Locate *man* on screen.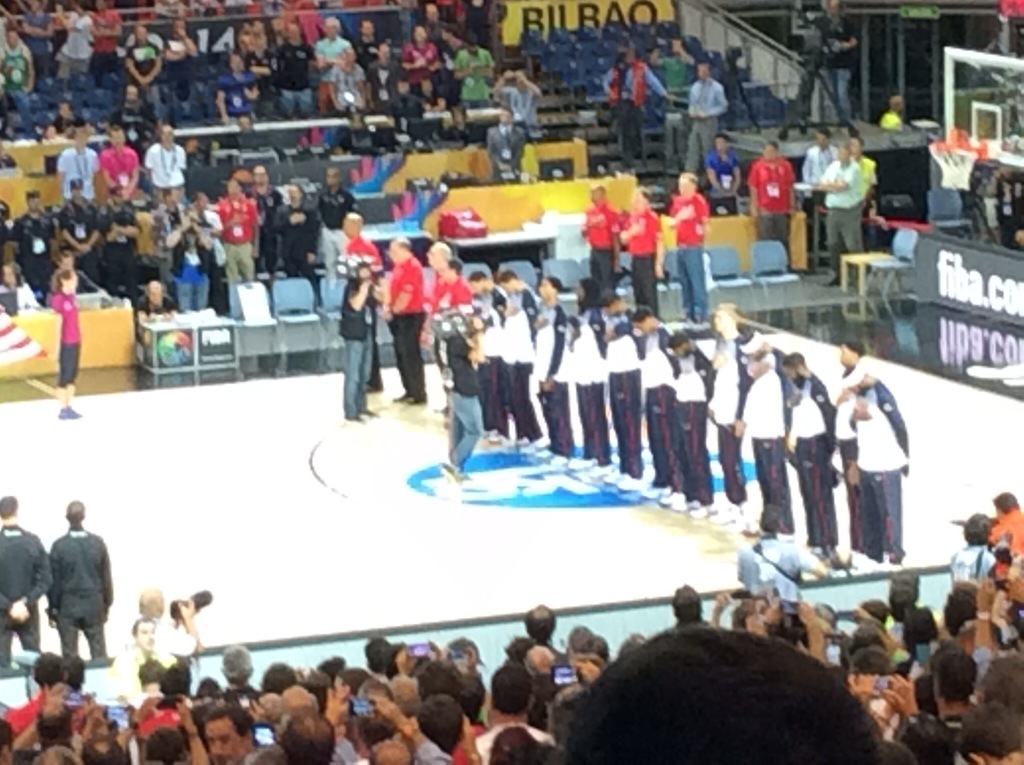
On screen at locate(709, 307, 767, 520).
